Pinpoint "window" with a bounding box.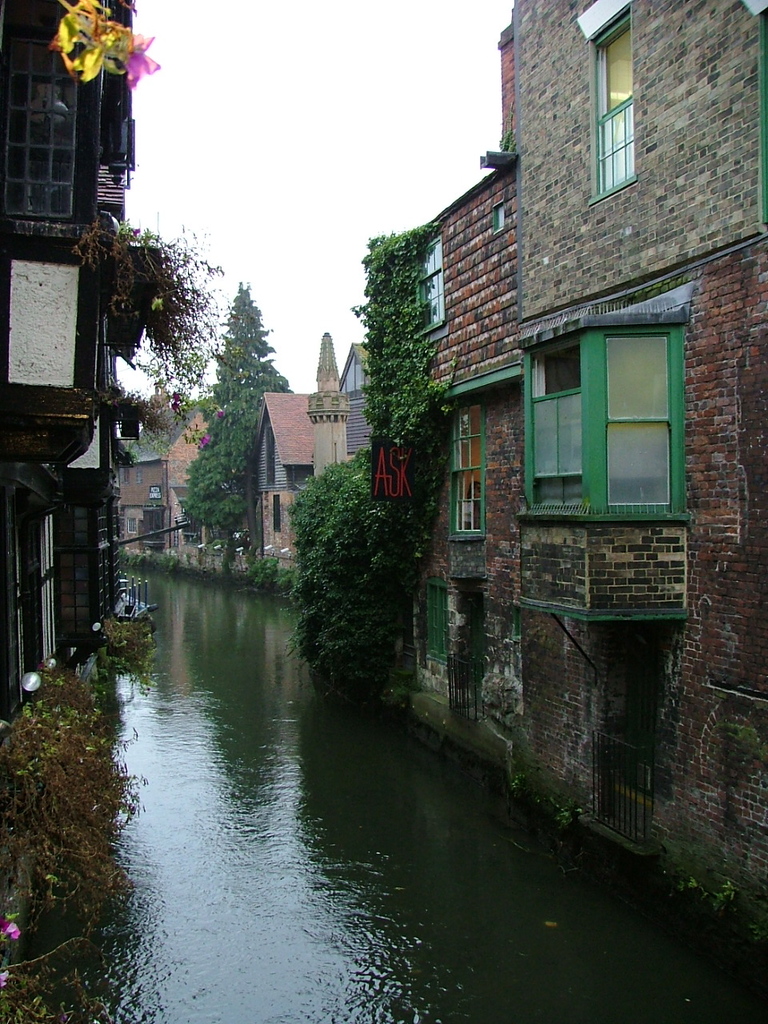
select_region(424, 581, 447, 667).
